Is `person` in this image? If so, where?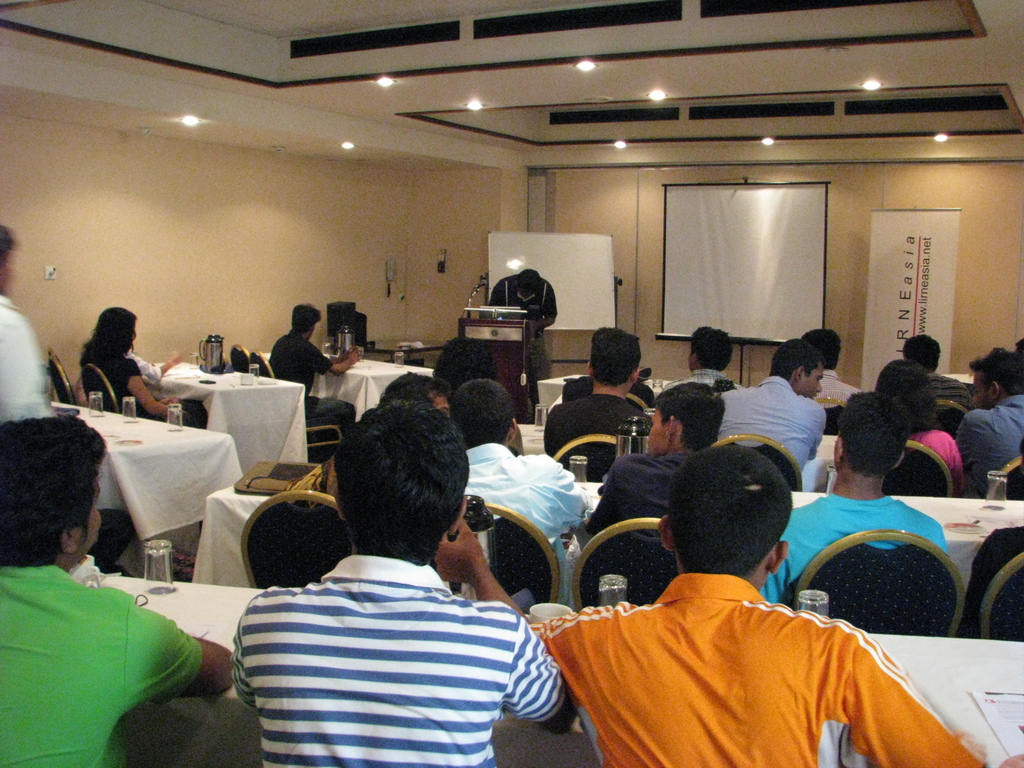
Yes, at [0, 413, 231, 767].
